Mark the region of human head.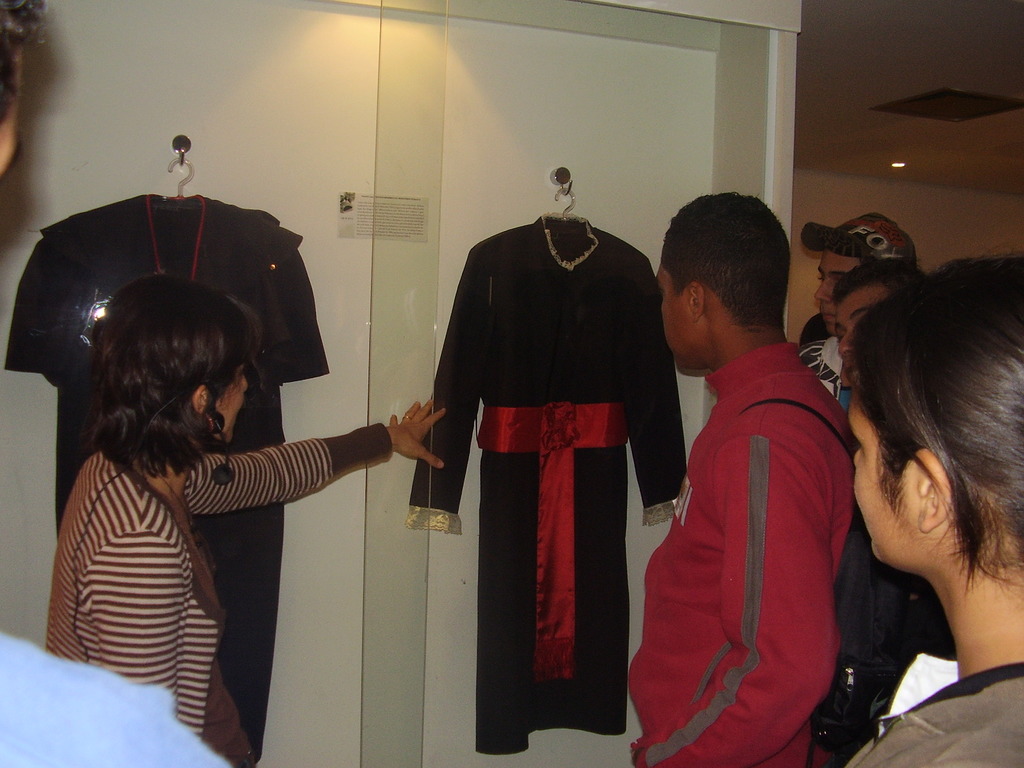
Region: (812,207,919,328).
